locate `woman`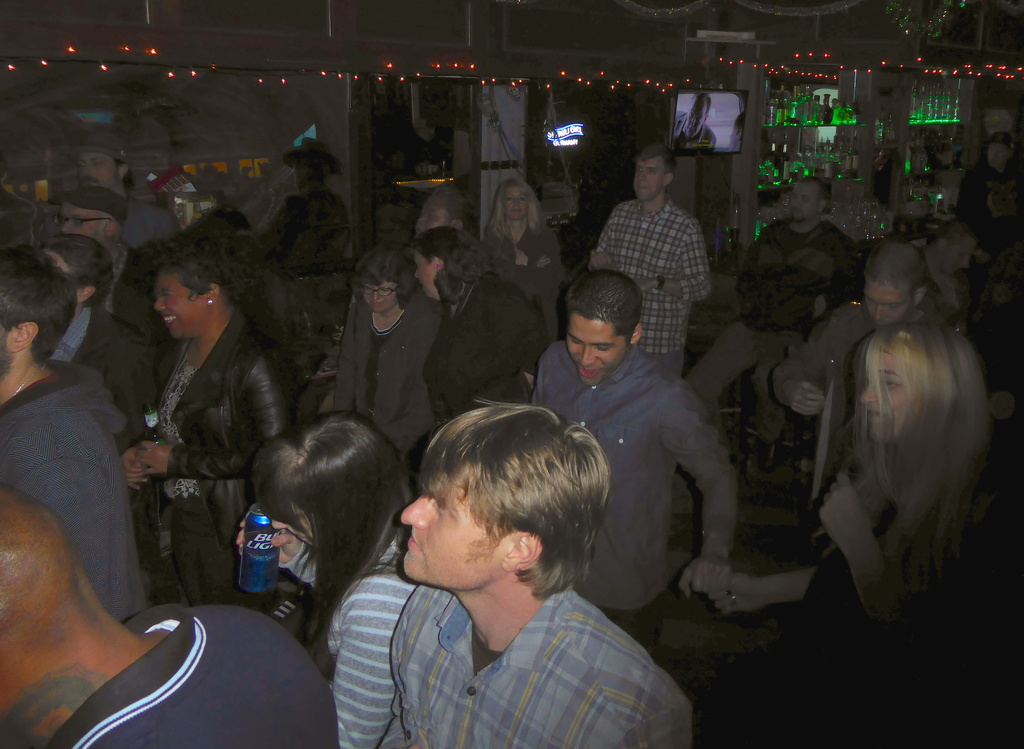
<bbox>230, 412, 426, 748</bbox>
